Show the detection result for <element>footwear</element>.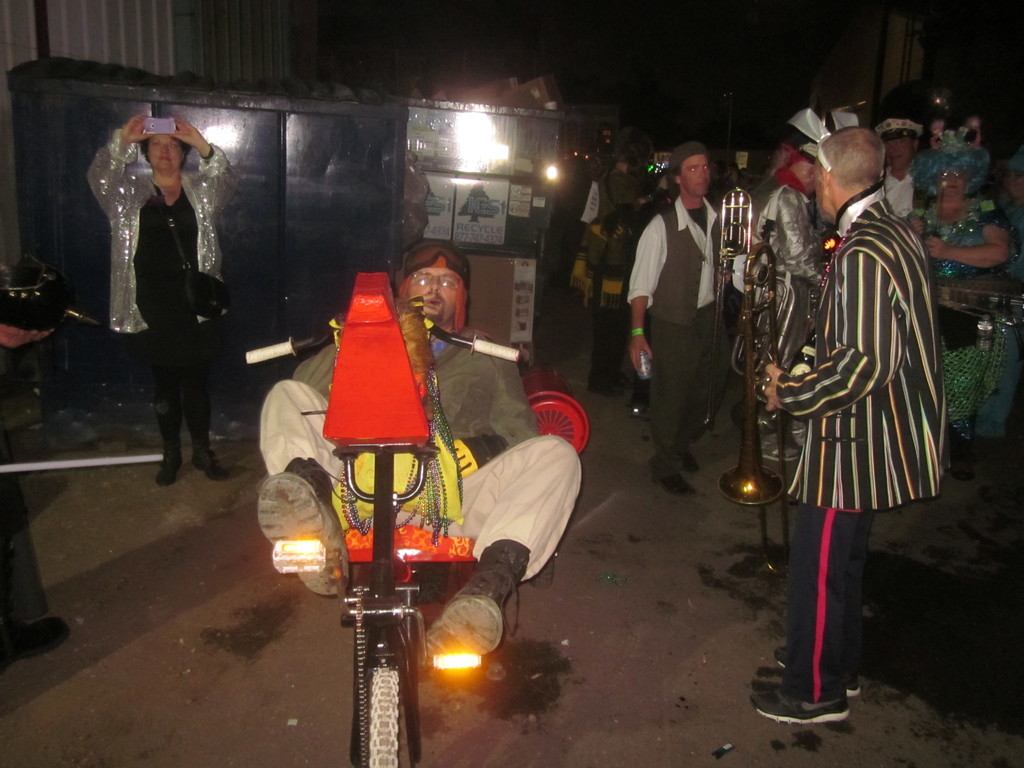
{"left": 256, "top": 452, "right": 354, "bottom": 599}.
